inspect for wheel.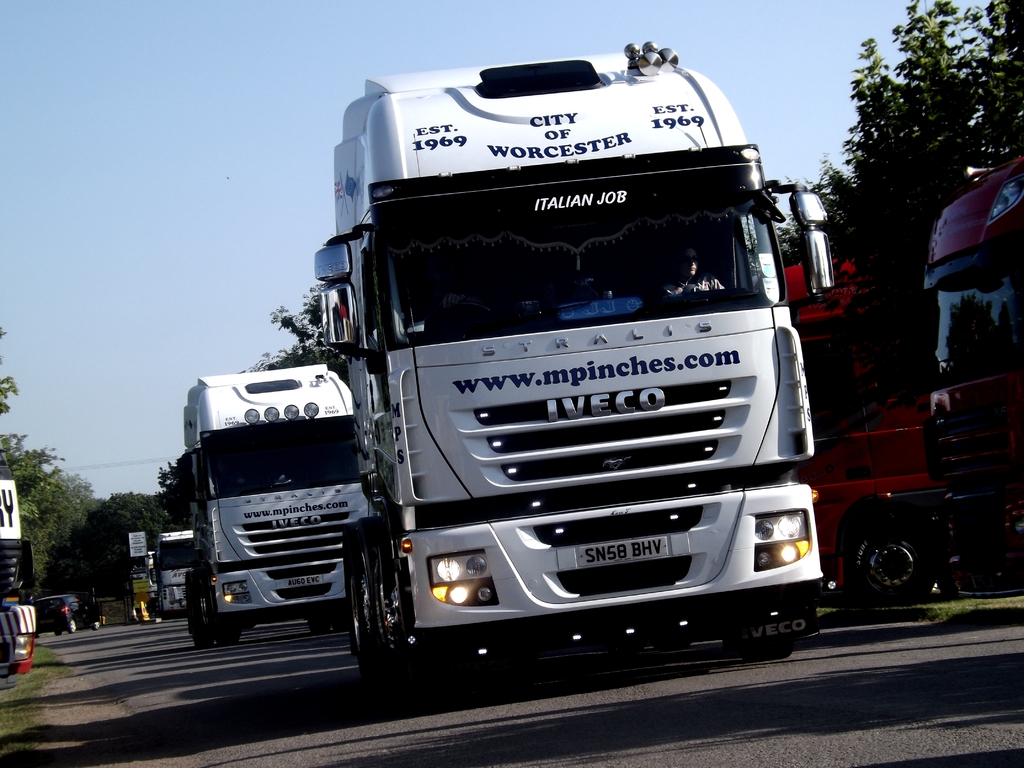
Inspection: [90, 616, 102, 631].
